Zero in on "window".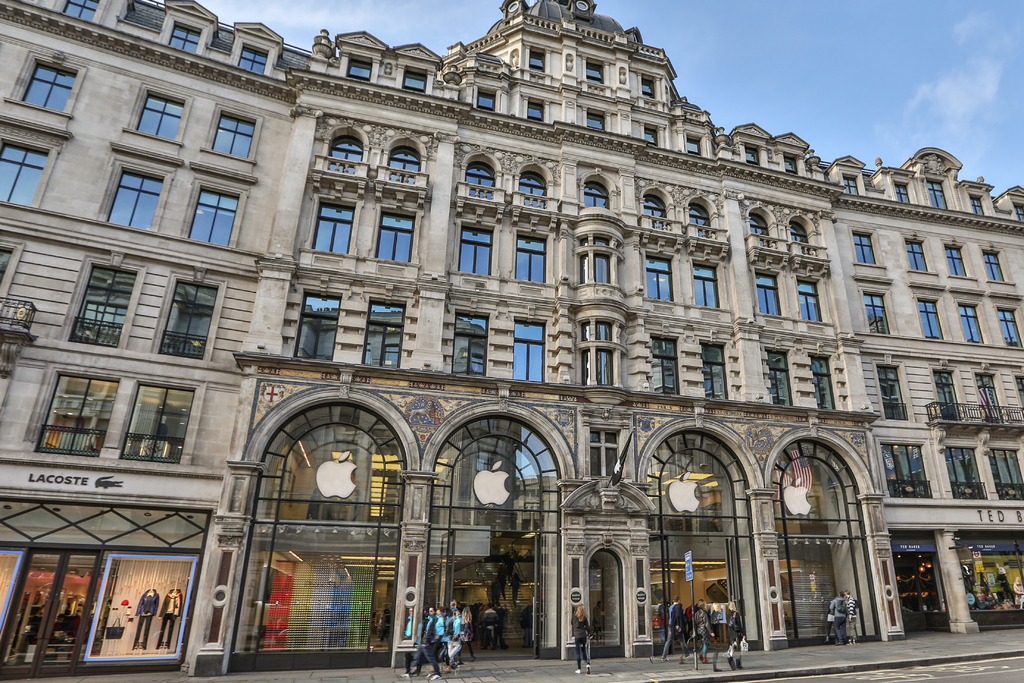
Zeroed in: [left=0, top=144, right=48, bottom=210].
